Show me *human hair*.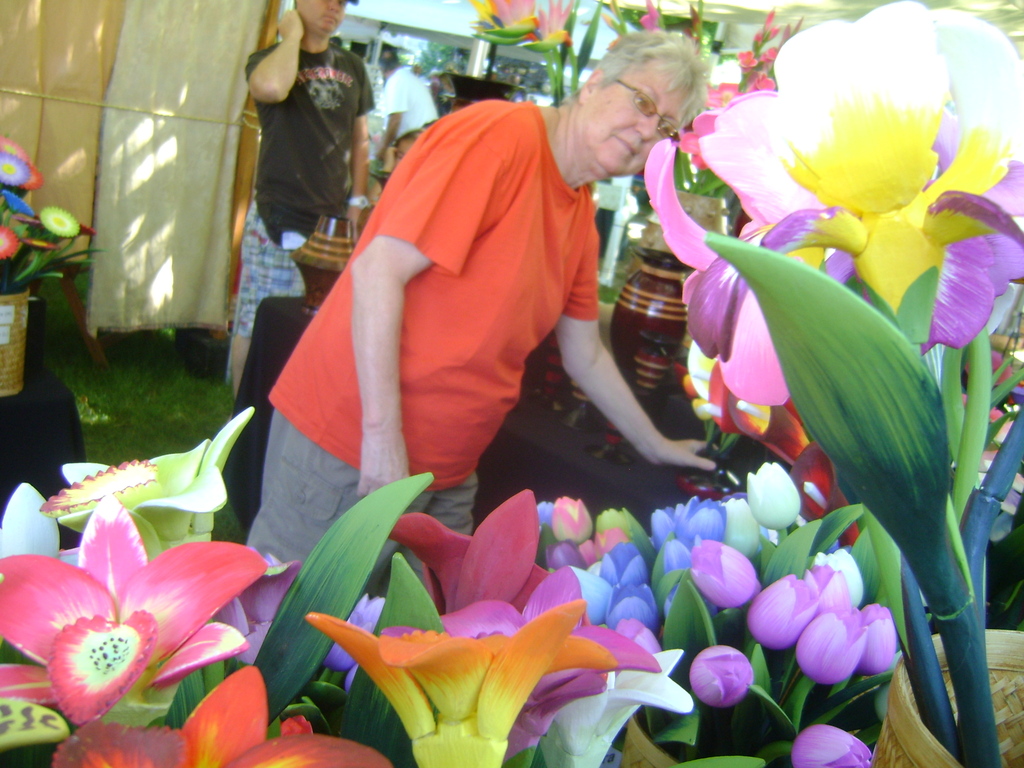
*human hair* is here: region(378, 44, 398, 72).
